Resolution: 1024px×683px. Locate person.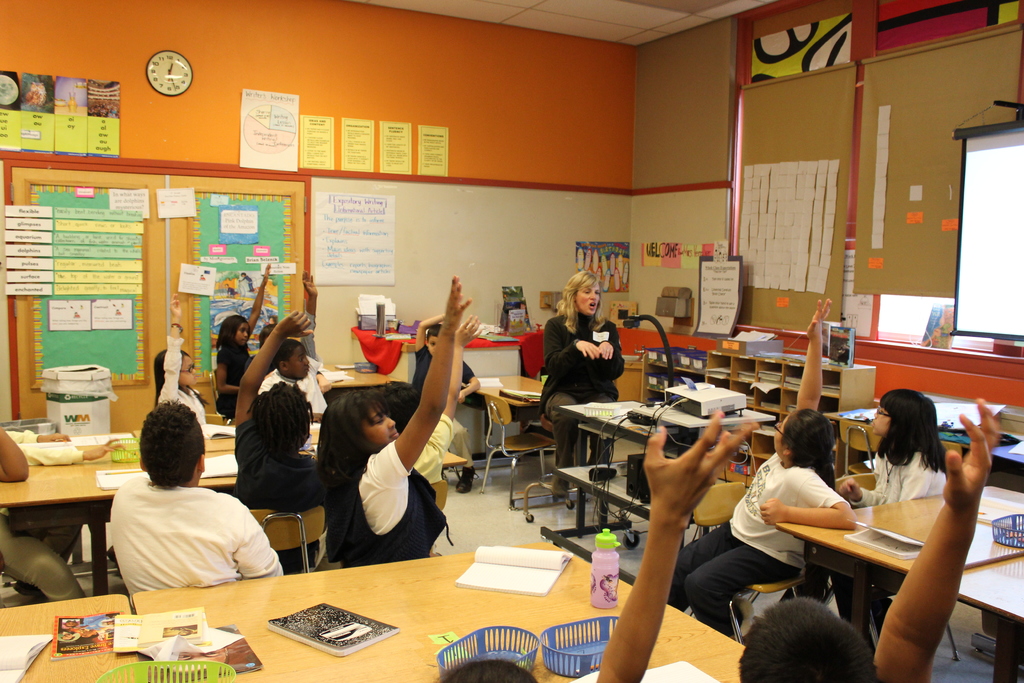
(0, 427, 90, 601).
